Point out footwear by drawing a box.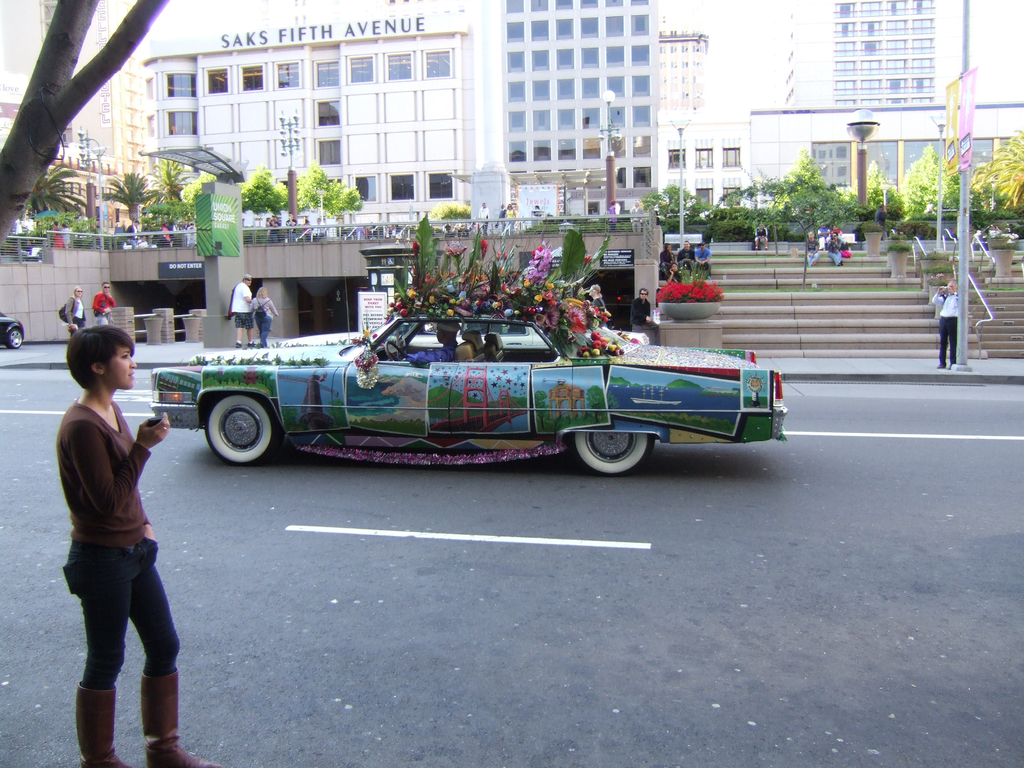
[left=141, top=668, right=220, bottom=764].
